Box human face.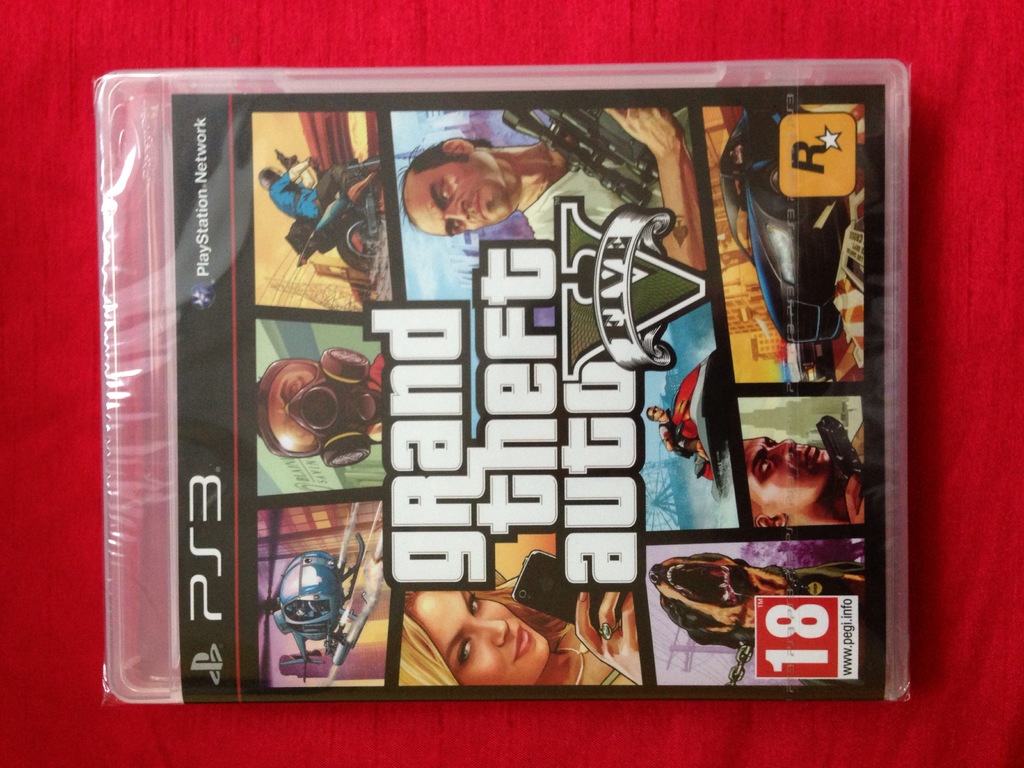
box=[412, 159, 513, 234].
